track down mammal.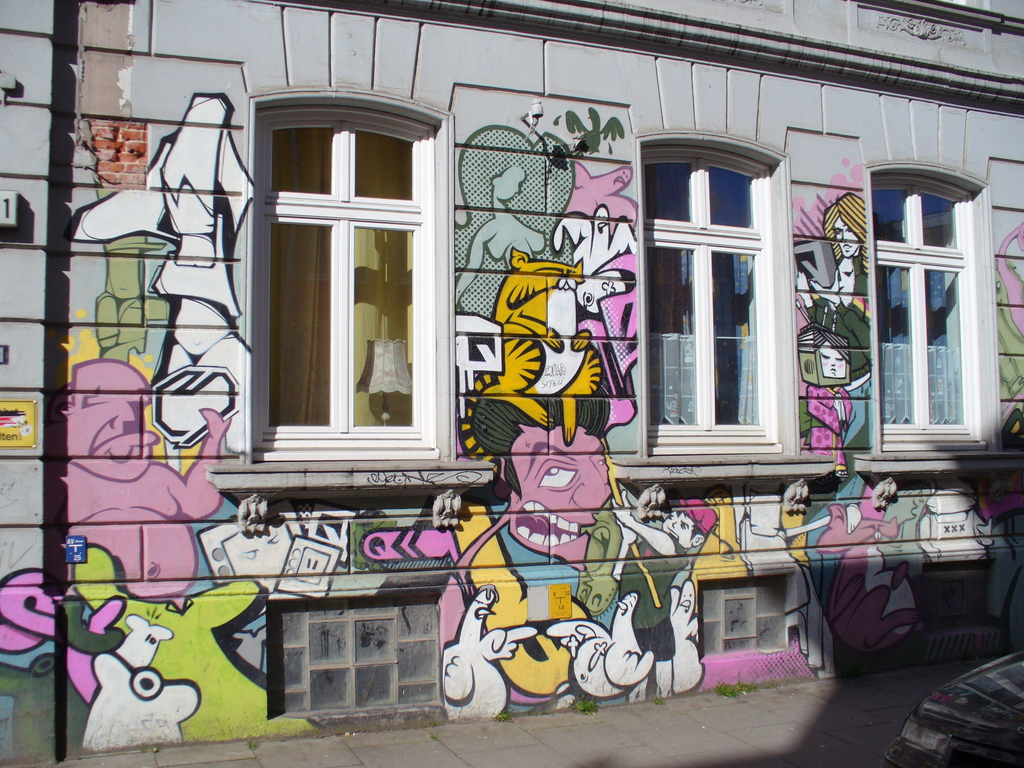
Tracked to box=[806, 319, 851, 471].
